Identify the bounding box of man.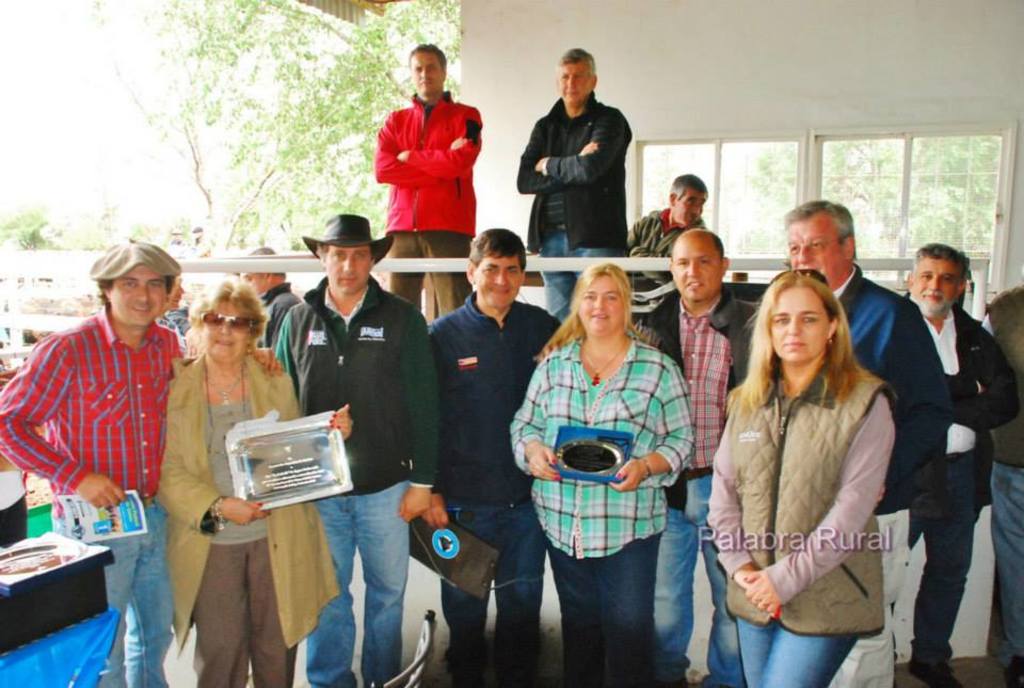
{"left": 273, "top": 214, "right": 453, "bottom": 687}.
